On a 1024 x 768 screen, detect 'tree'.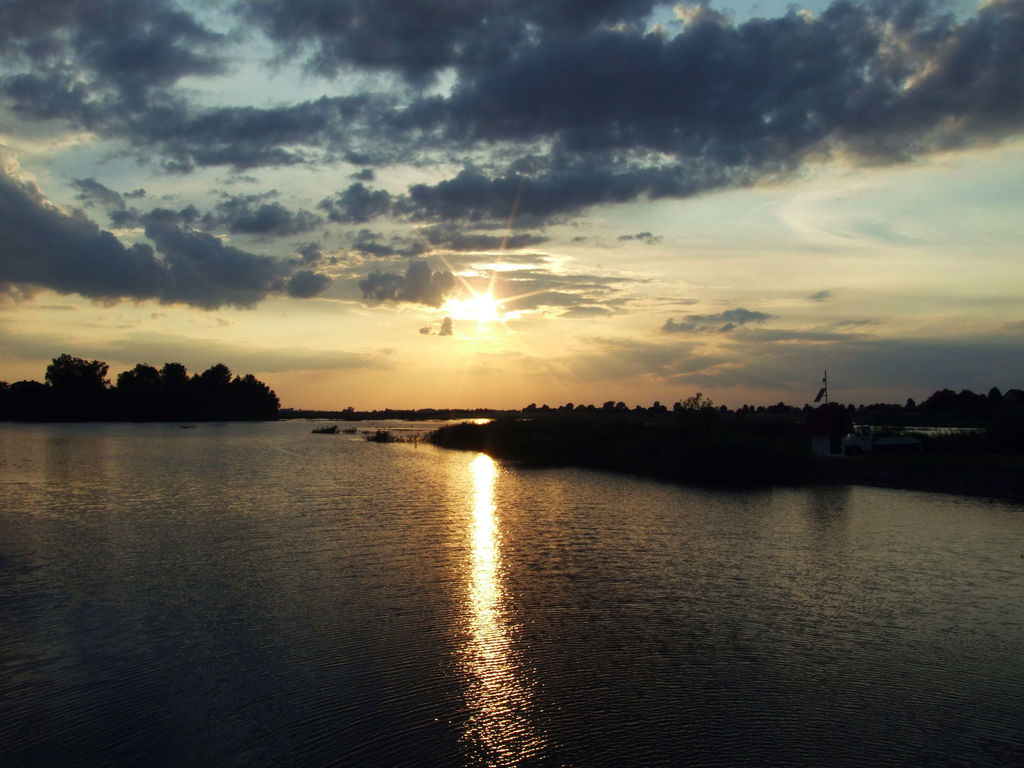
34:335:105:415.
